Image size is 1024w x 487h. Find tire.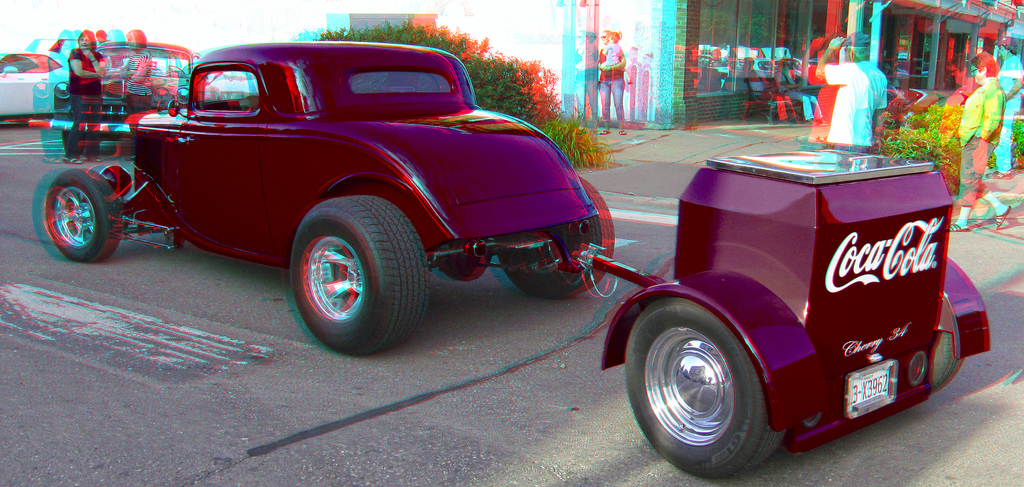
box(495, 178, 618, 297).
